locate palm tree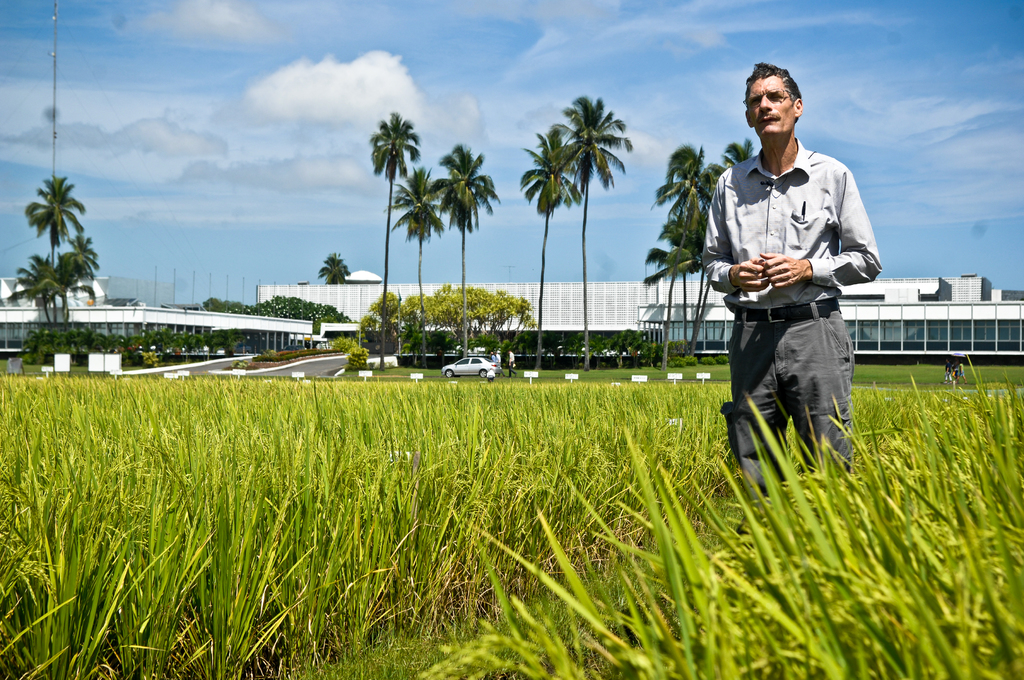
[left=317, top=252, right=348, bottom=284]
